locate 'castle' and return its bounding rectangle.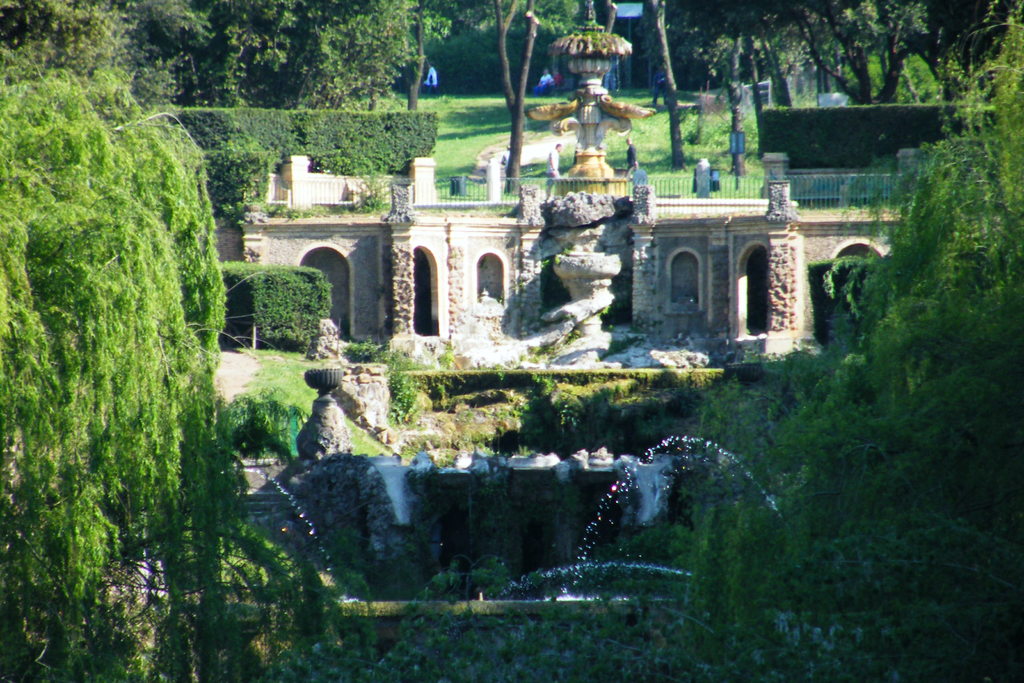
rect(229, 89, 947, 433).
